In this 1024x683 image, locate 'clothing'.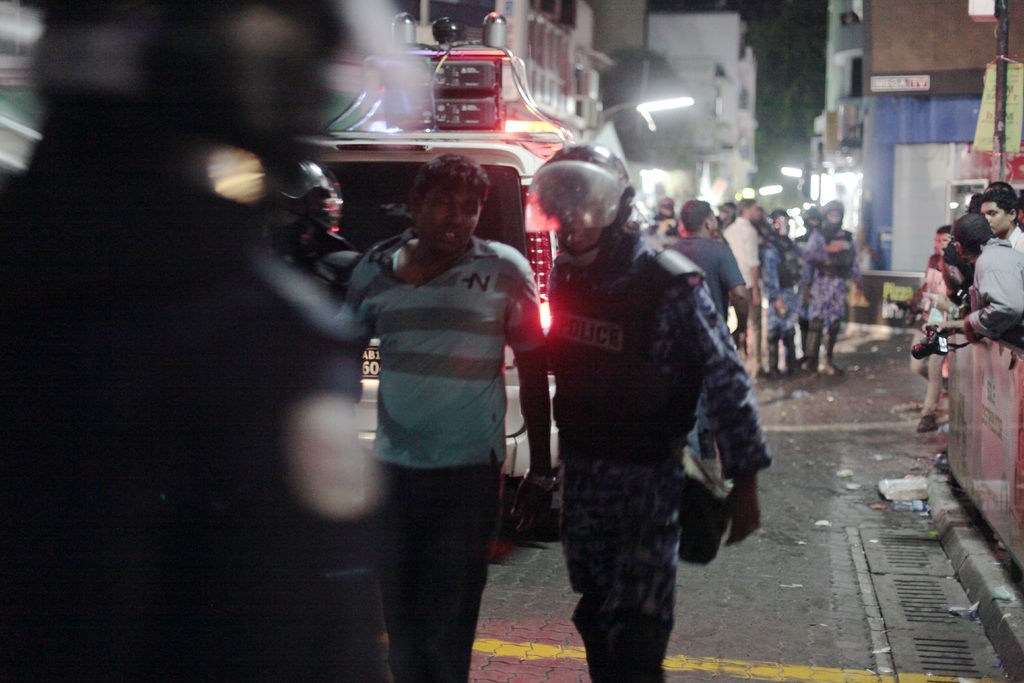
Bounding box: <region>980, 222, 1017, 305</region>.
